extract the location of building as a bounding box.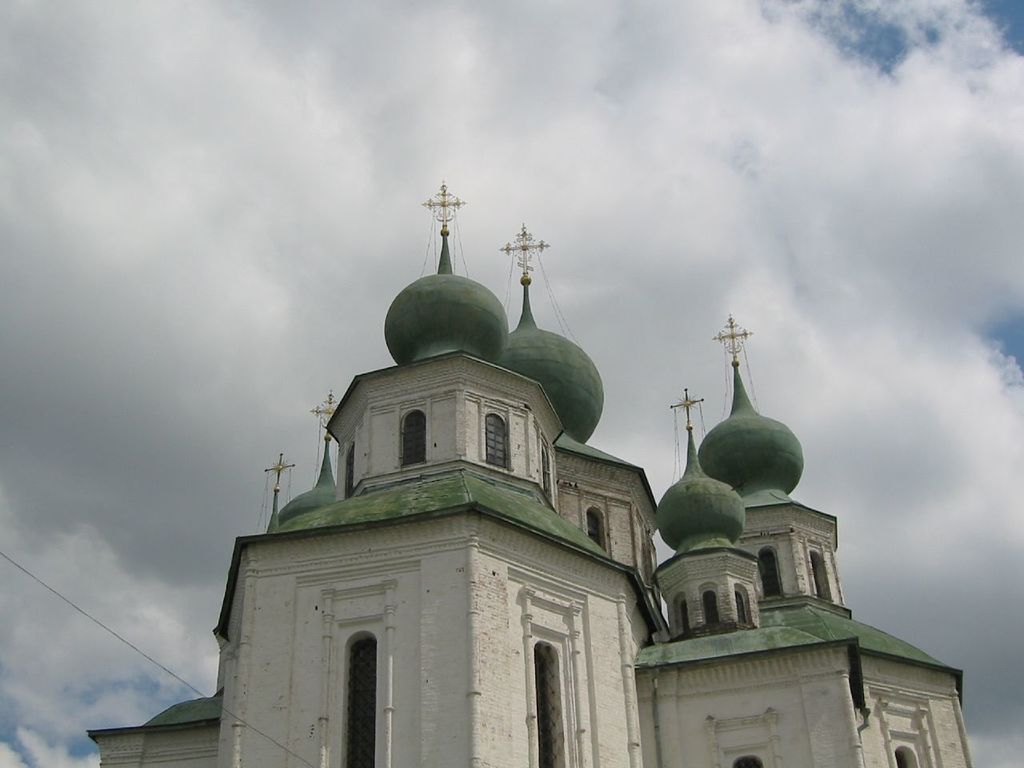
(91, 186, 980, 767).
